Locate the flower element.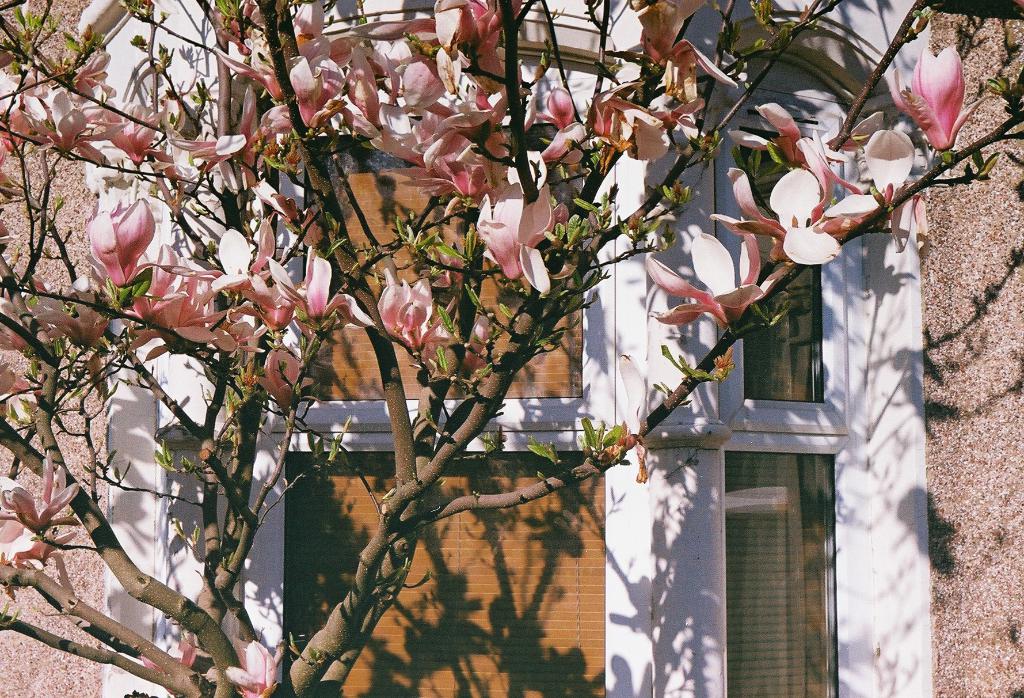
Element bbox: [x1=178, y1=633, x2=215, y2=665].
